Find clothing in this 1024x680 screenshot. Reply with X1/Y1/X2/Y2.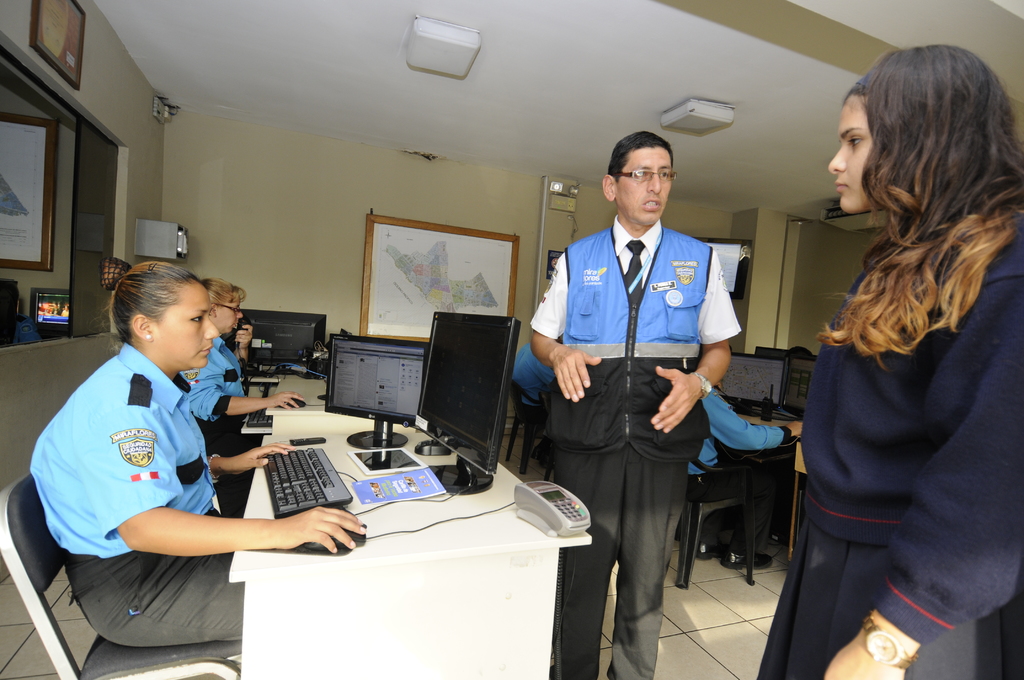
755/210/1023/679.
